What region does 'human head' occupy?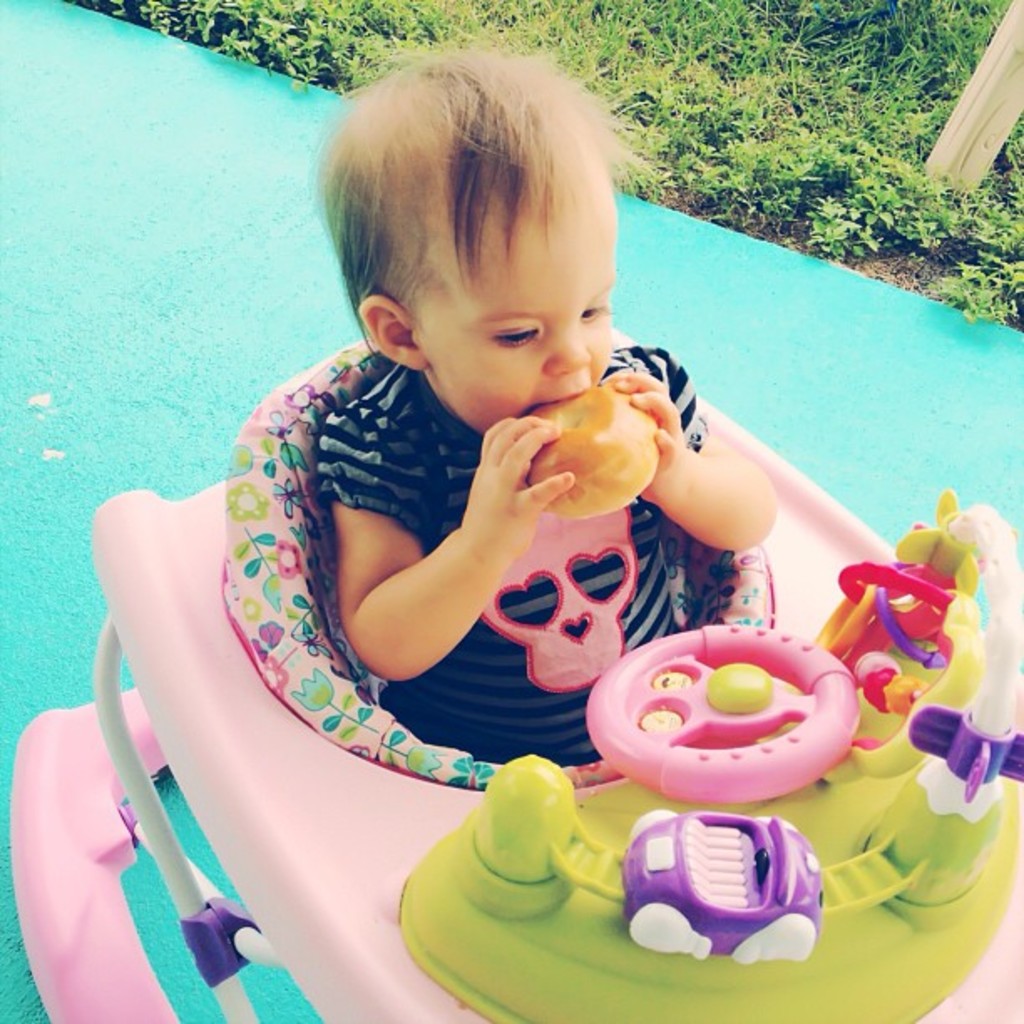
(x1=323, y1=59, x2=651, y2=447).
